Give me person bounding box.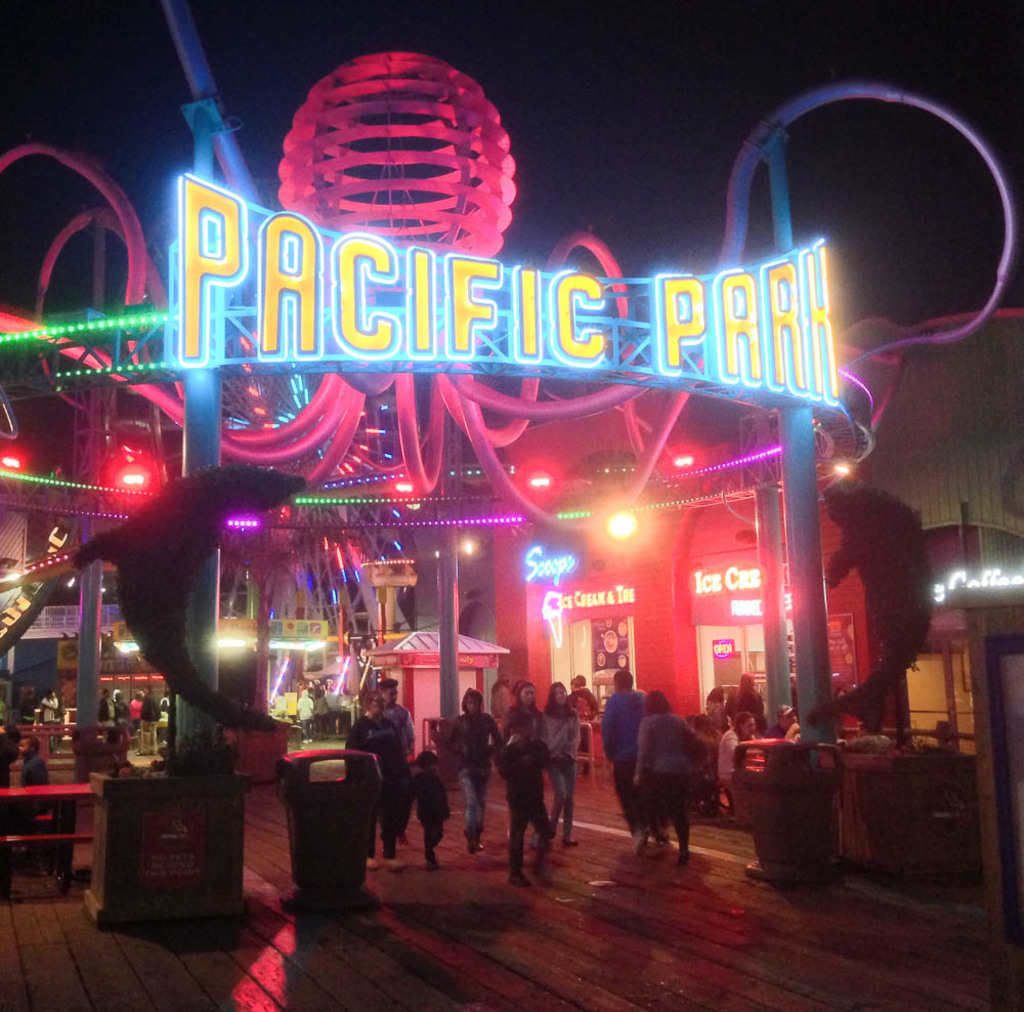
bbox=[345, 691, 400, 876].
